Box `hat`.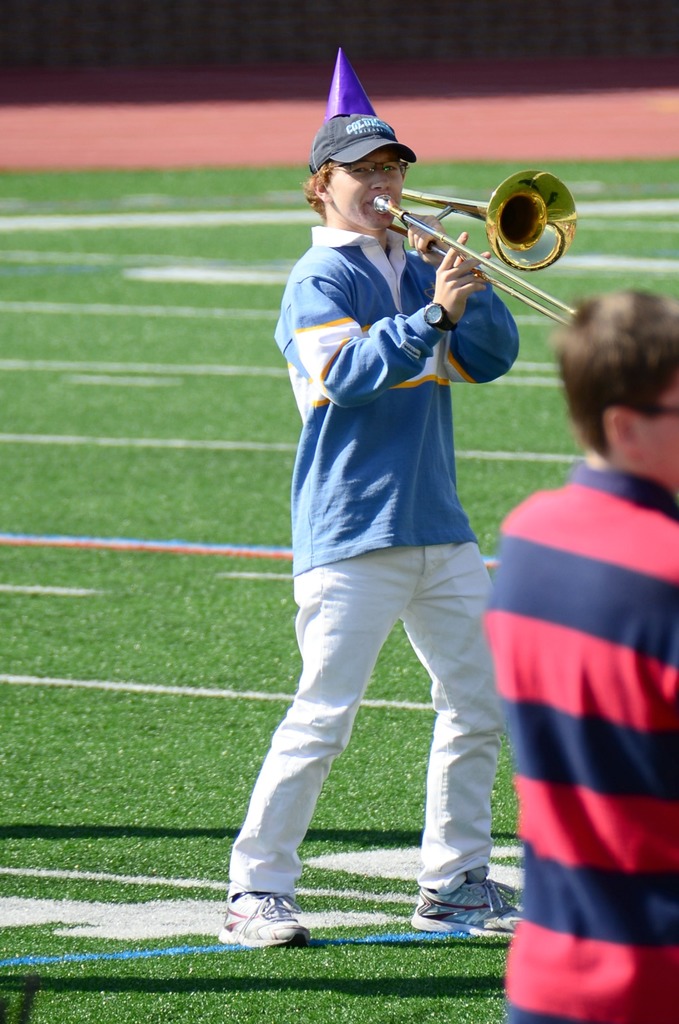
310,113,418,173.
